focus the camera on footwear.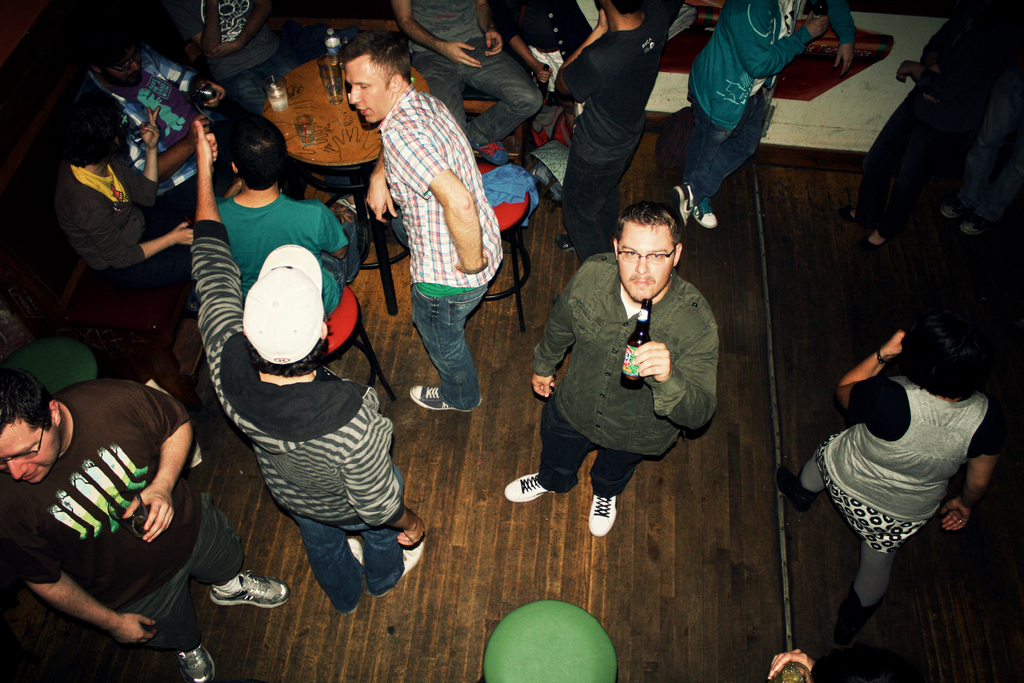
Focus region: region(502, 472, 555, 506).
